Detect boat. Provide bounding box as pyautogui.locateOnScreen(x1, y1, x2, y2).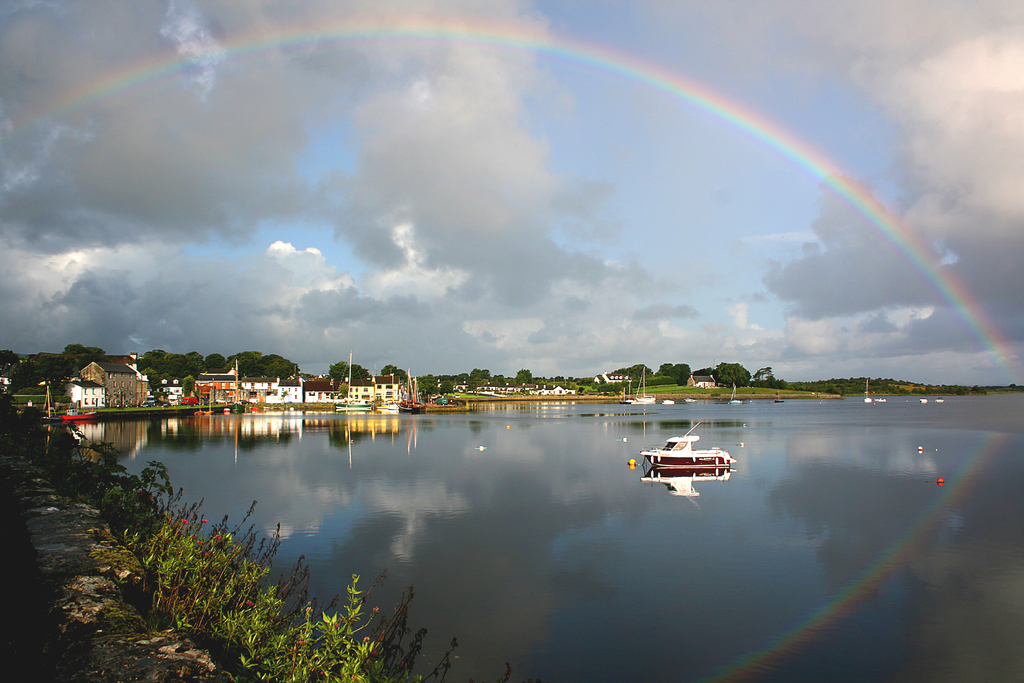
pyautogui.locateOnScreen(337, 359, 374, 411).
